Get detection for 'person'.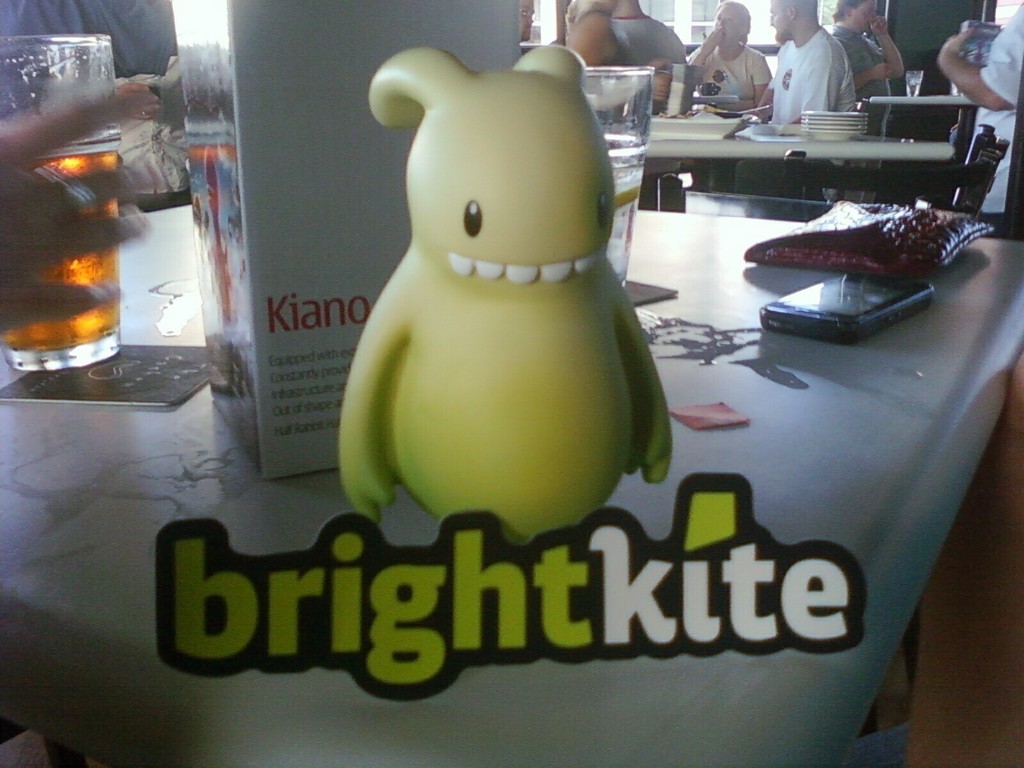
Detection: BBox(732, 0, 860, 125).
